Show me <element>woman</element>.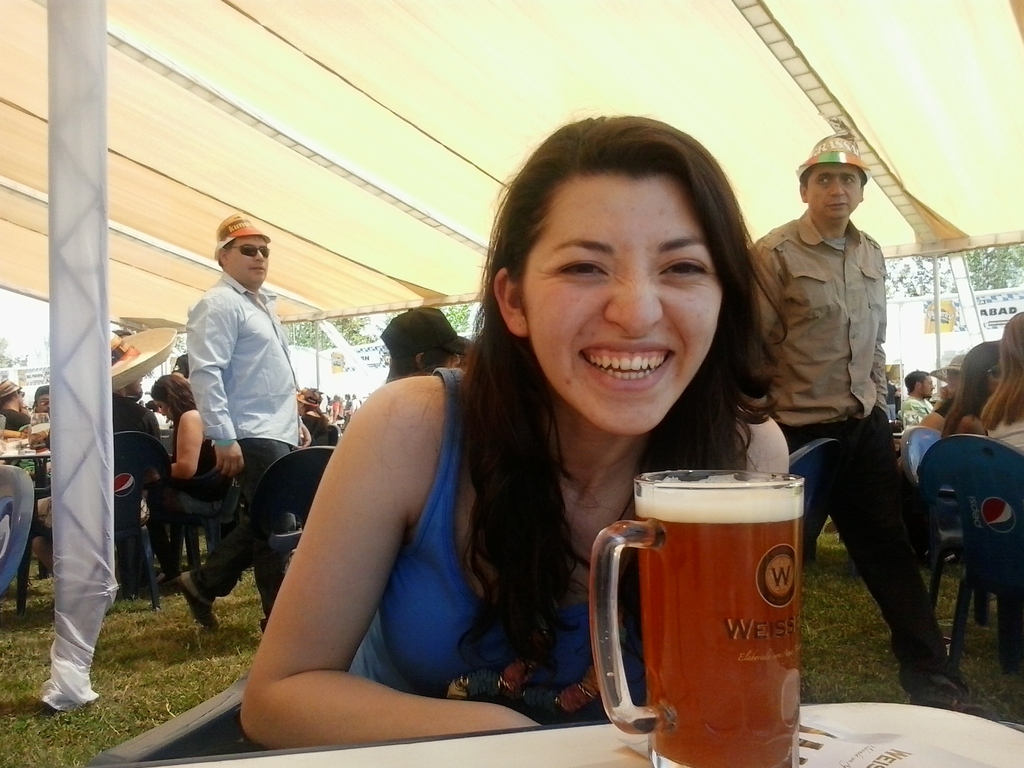
<element>woman</element> is here: box=[1, 378, 29, 433].
